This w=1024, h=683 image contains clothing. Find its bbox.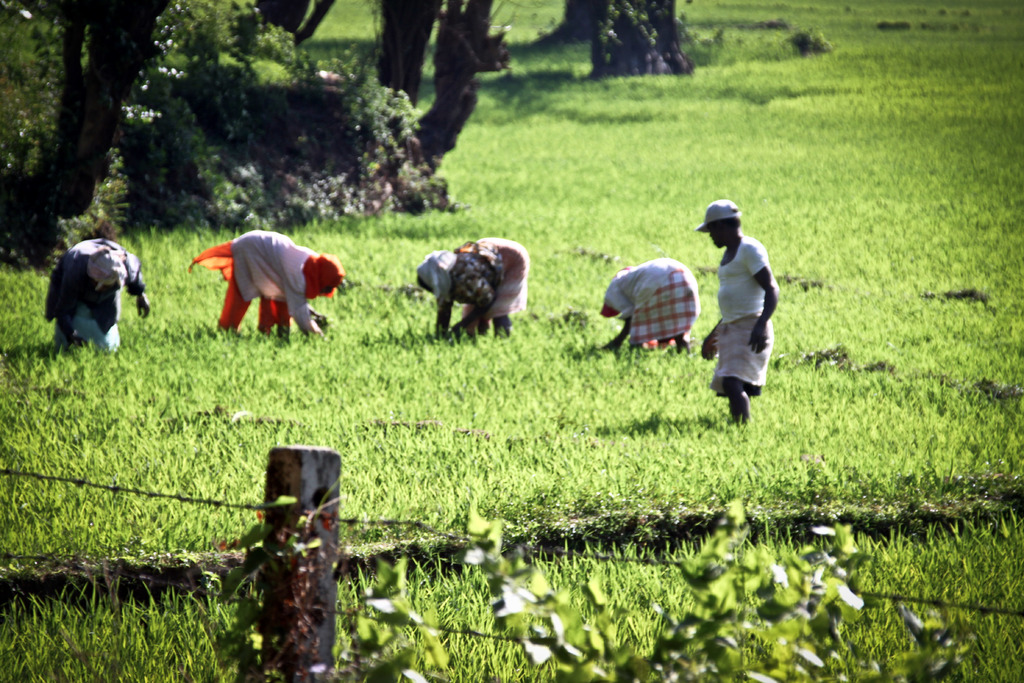
<bbox>712, 236, 783, 398</bbox>.
